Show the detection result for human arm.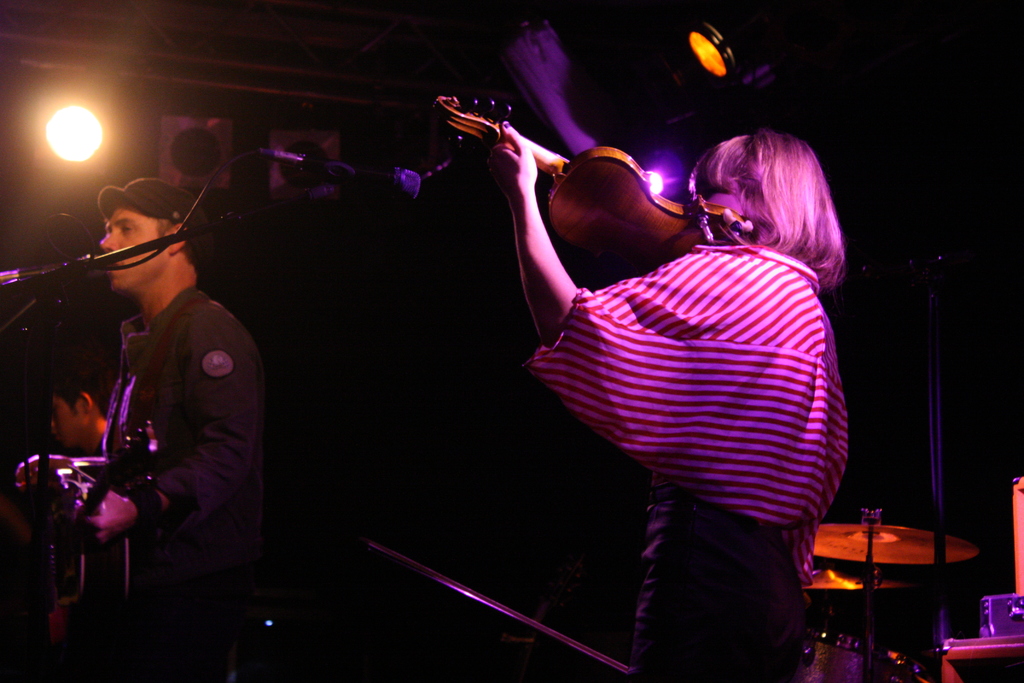
[left=79, top=320, right=261, bottom=536].
